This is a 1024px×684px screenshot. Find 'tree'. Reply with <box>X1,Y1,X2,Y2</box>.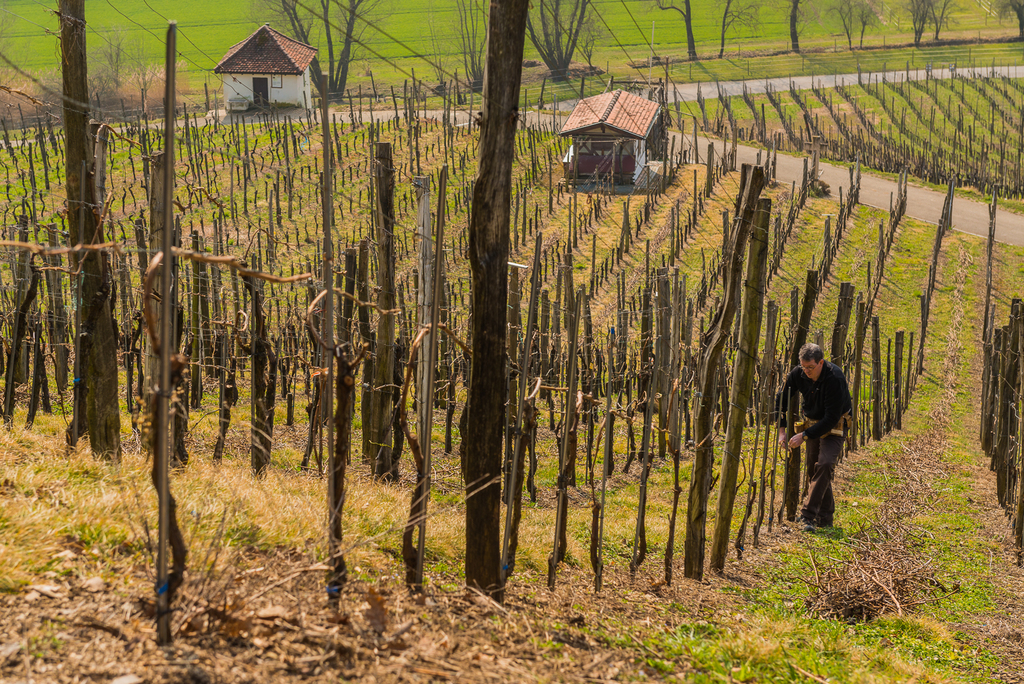
<box>442,0,511,88</box>.
